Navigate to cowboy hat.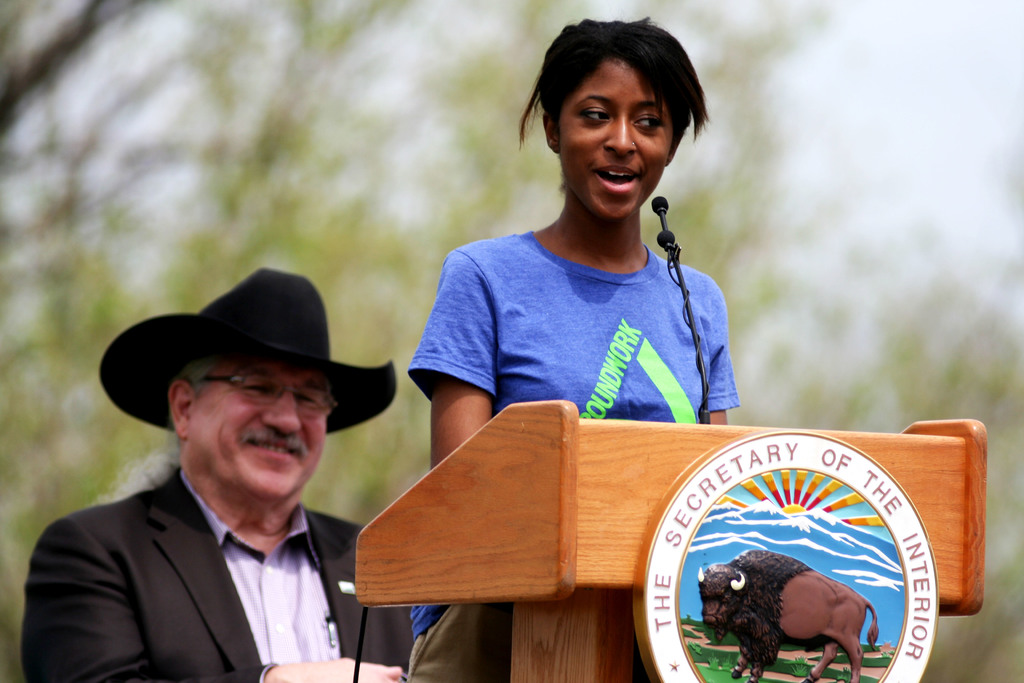
Navigation target: [x1=88, y1=260, x2=401, y2=434].
